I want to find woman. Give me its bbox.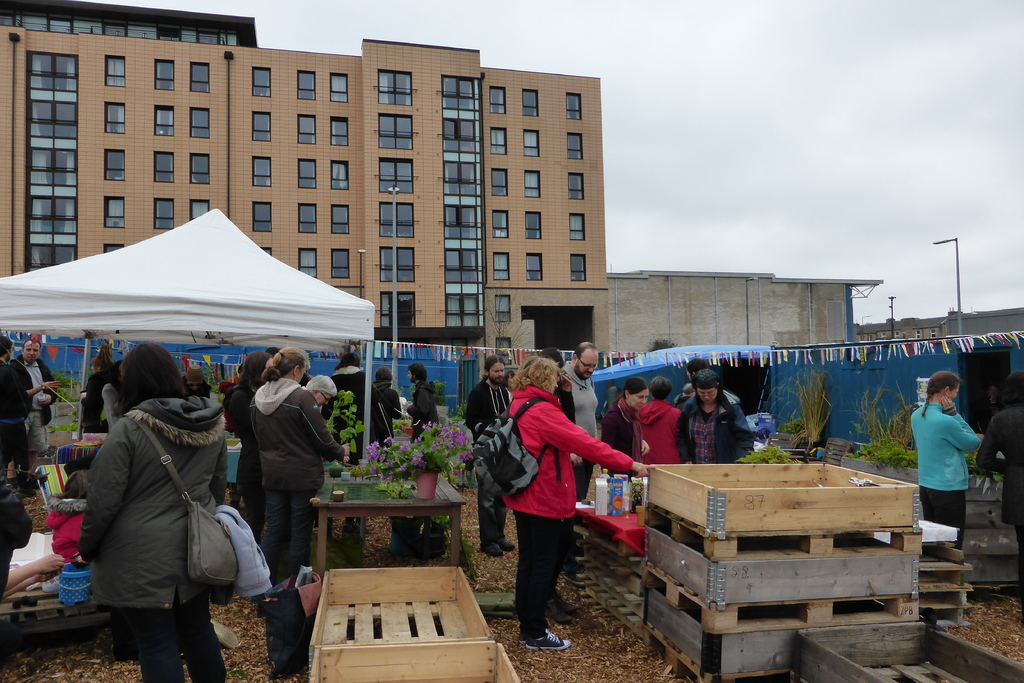
detection(676, 383, 708, 413).
